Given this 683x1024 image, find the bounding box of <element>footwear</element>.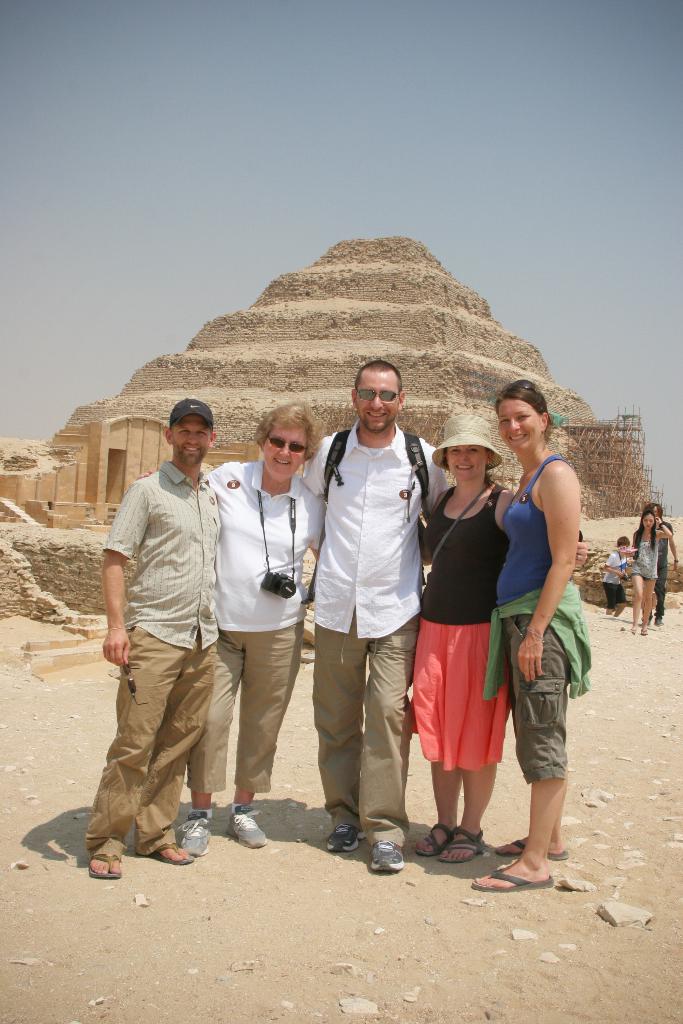
BBox(413, 817, 456, 863).
